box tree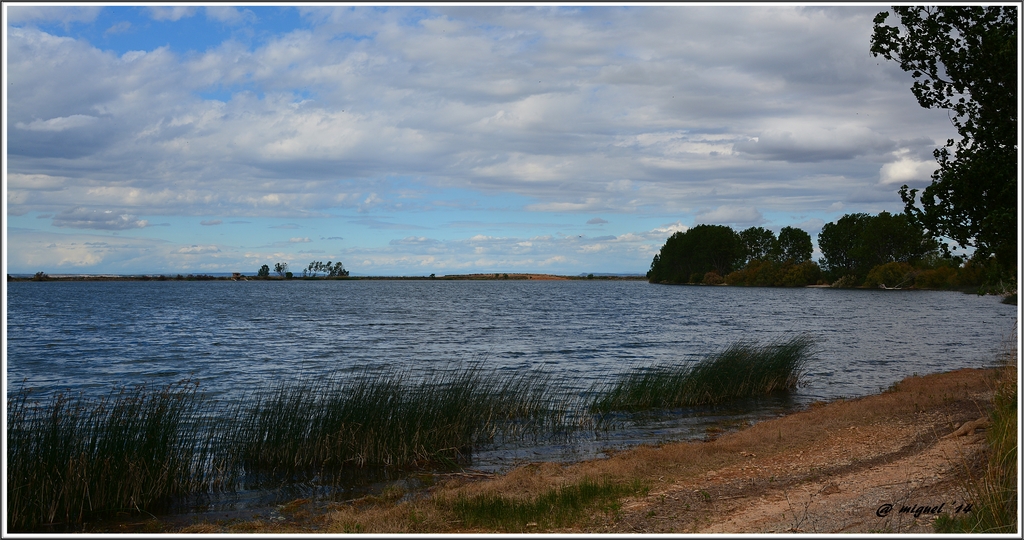
826/199/930/275
